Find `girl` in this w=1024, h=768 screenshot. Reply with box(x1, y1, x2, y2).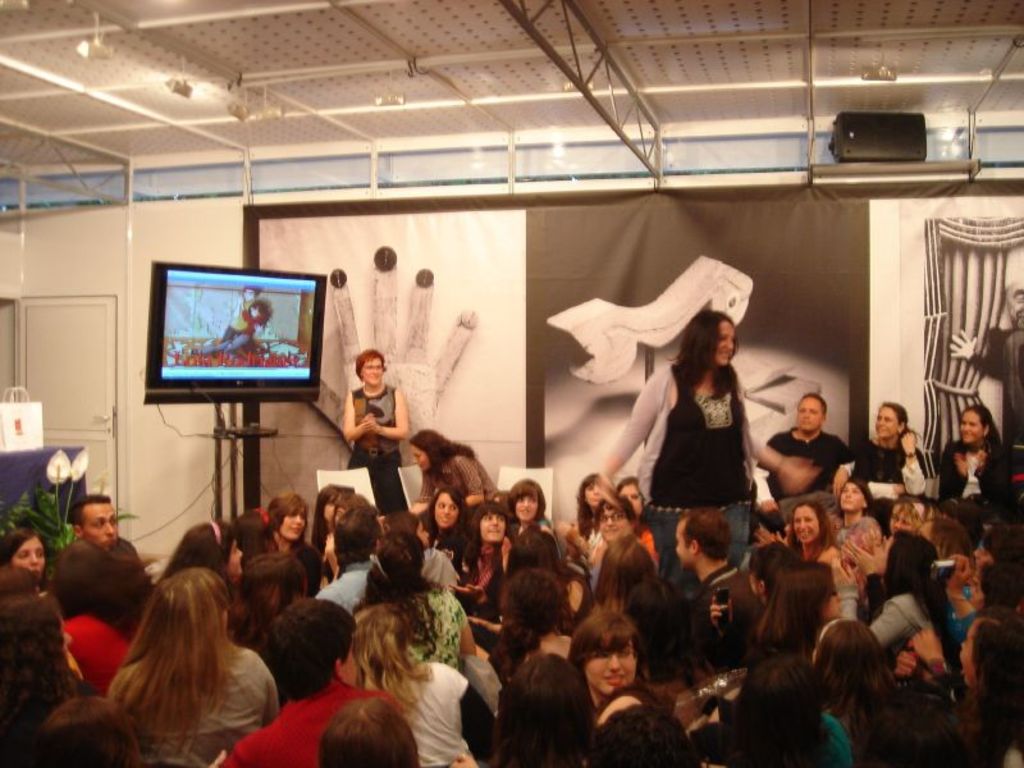
box(552, 472, 613, 572).
